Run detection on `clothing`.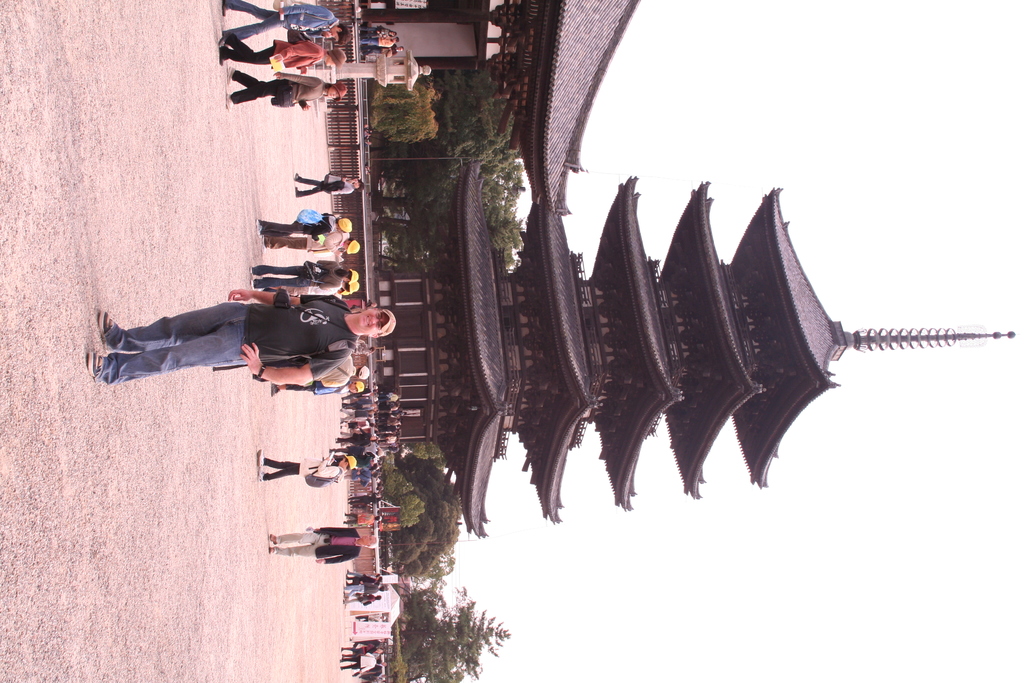
Result: Rect(362, 45, 403, 57).
